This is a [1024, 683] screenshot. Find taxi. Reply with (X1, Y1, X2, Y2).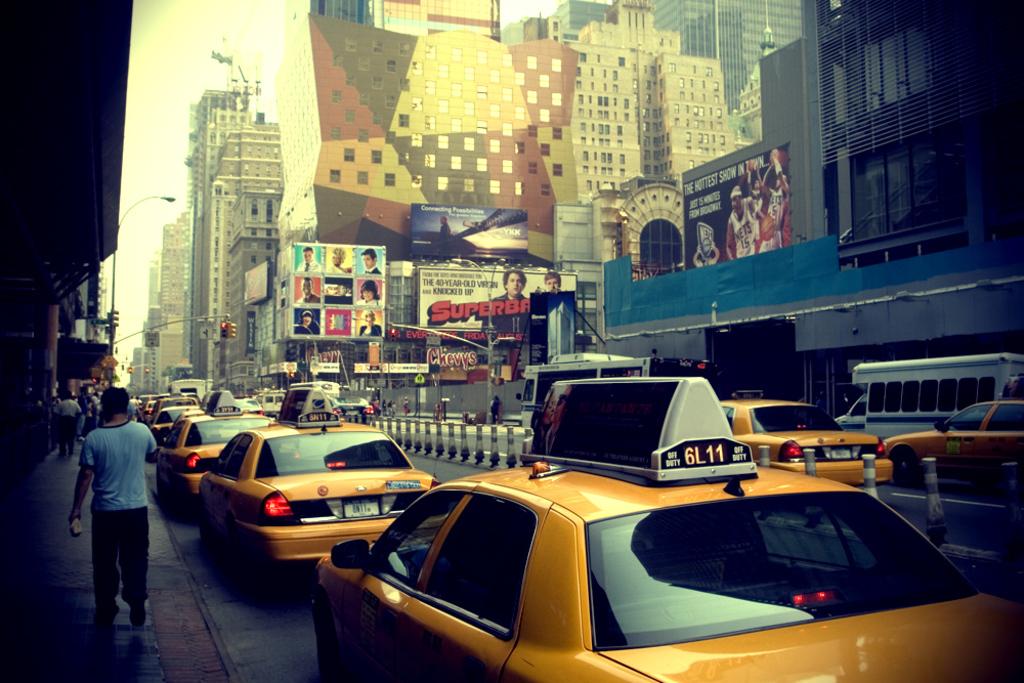
(147, 402, 201, 451).
